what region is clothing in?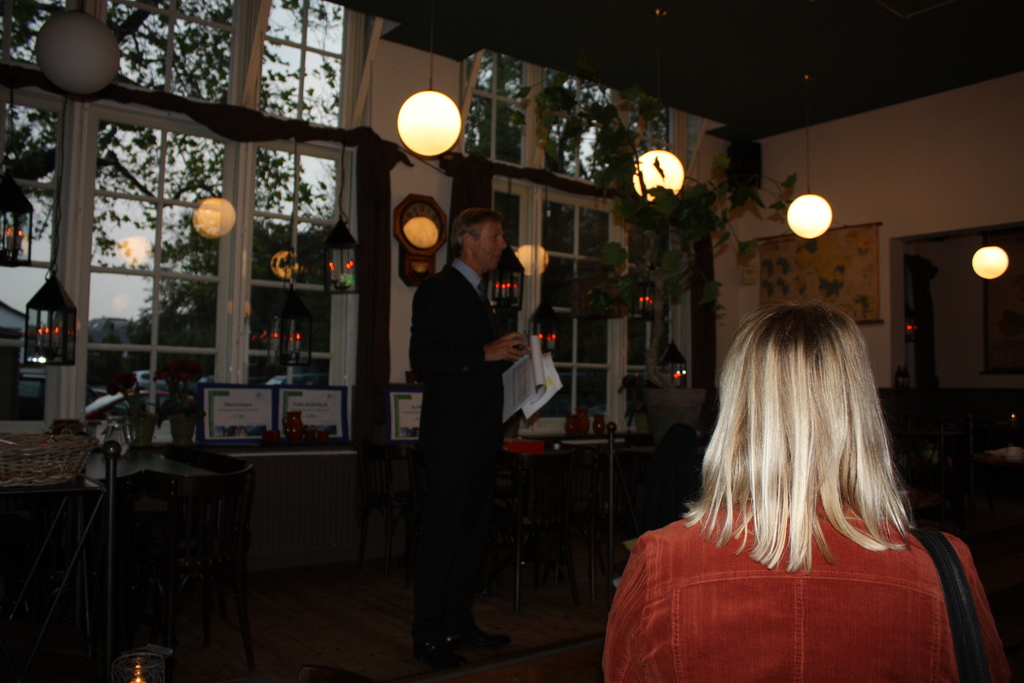
region(412, 263, 496, 624).
